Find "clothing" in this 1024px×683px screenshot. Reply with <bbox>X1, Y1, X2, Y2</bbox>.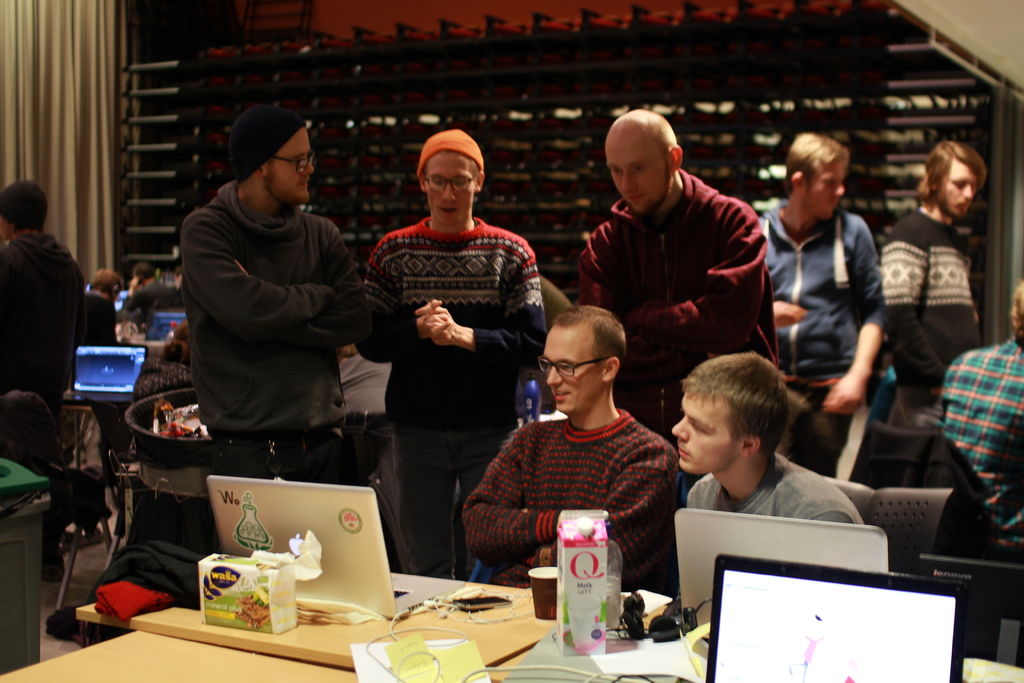
<bbox>684, 460, 873, 529</bbox>.
